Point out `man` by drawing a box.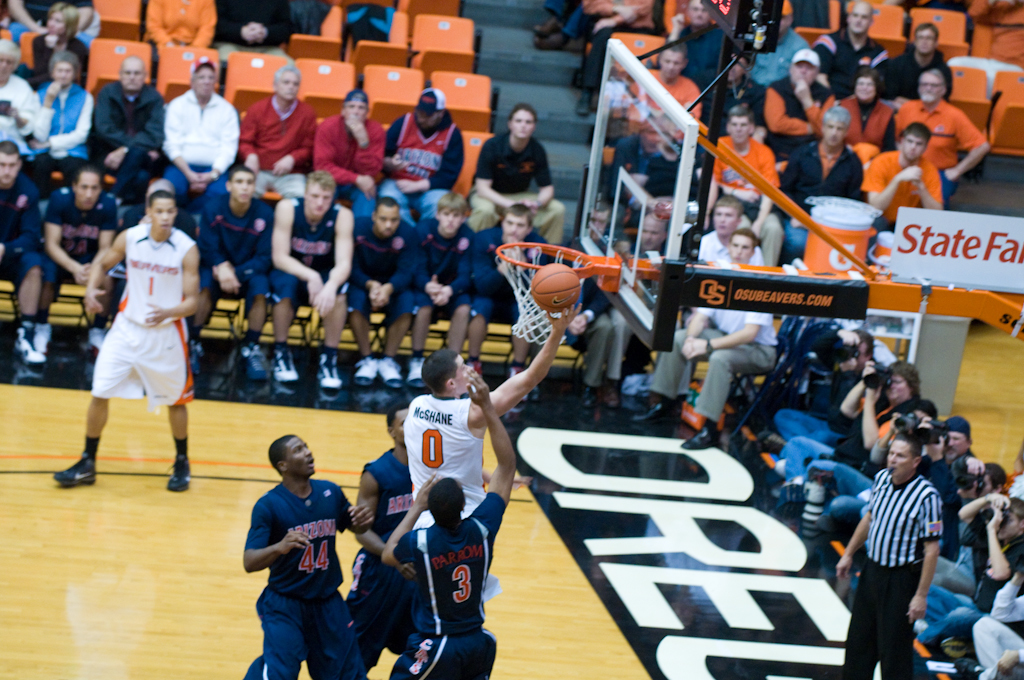
{"x1": 882, "y1": 21, "x2": 956, "y2": 106}.
